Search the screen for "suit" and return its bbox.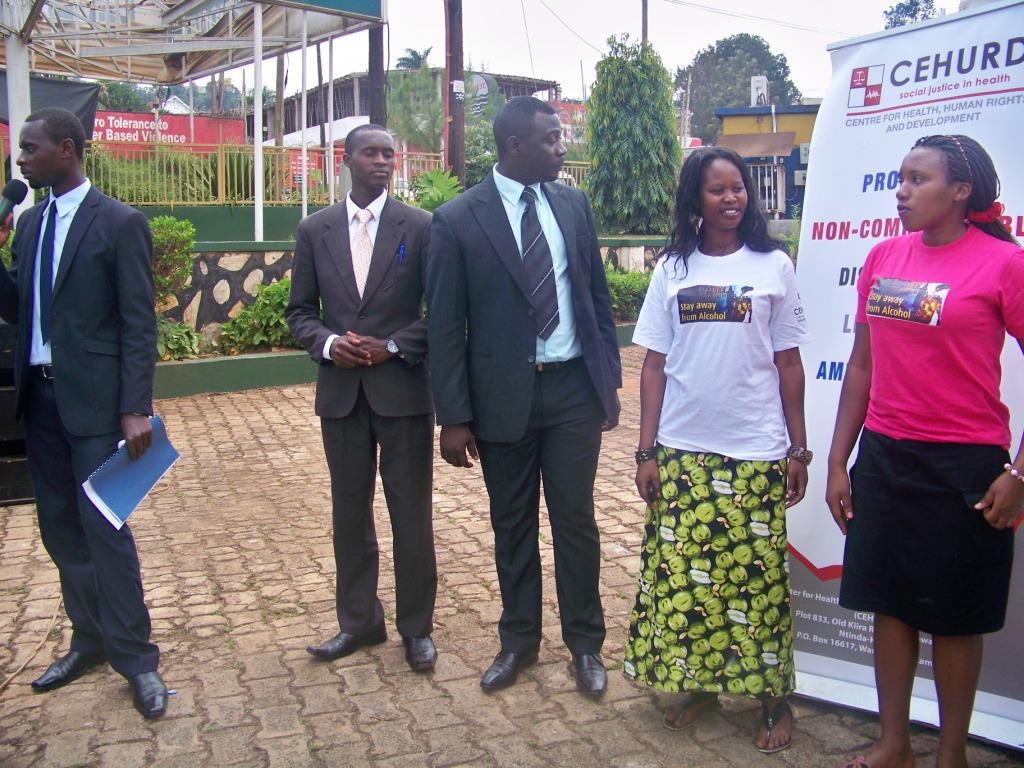
Found: {"left": 282, "top": 124, "right": 433, "bottom": 665}.
